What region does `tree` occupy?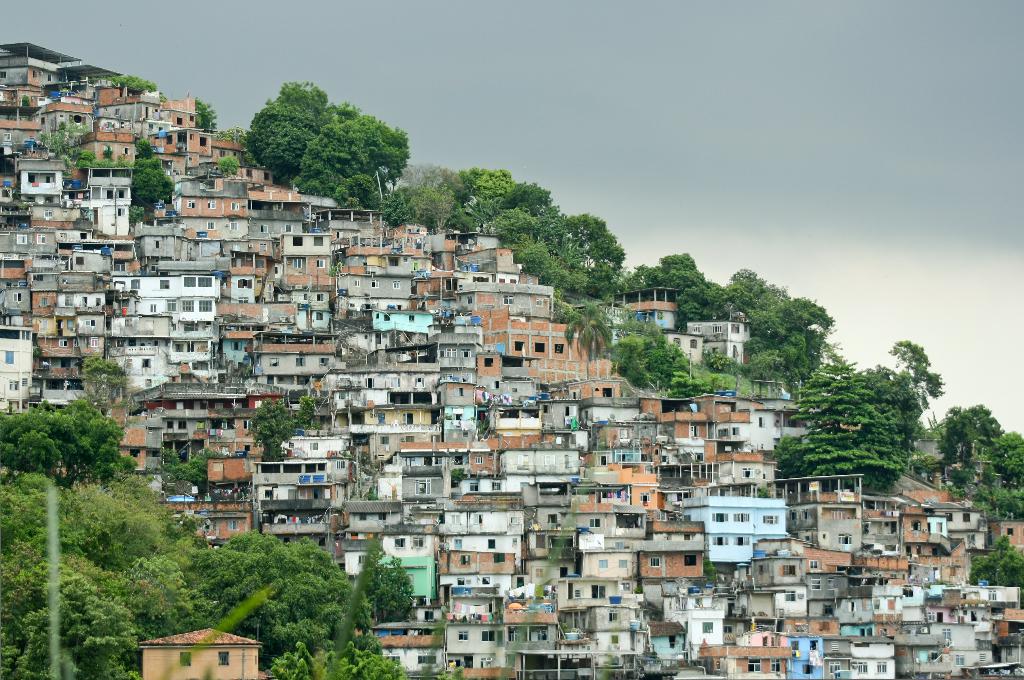
77:350:130:402.
